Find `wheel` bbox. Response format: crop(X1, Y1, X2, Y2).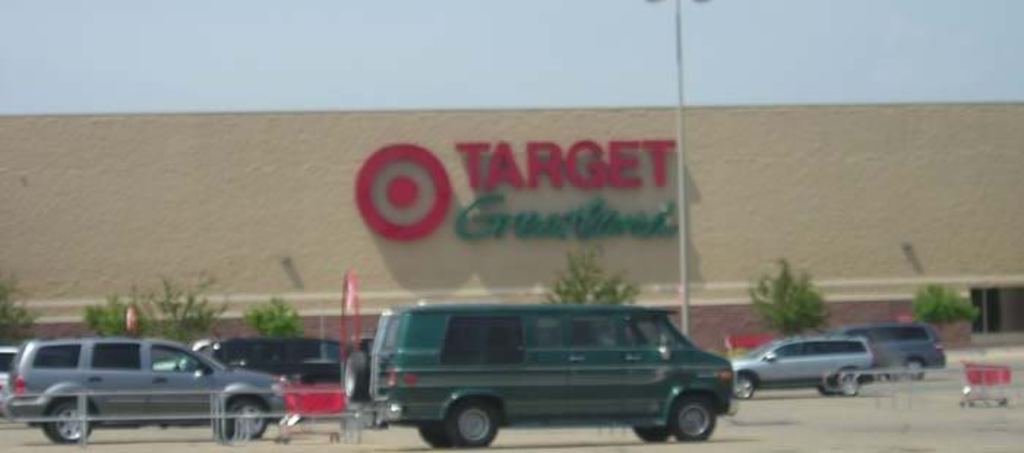
crop(420, 416, 442, 446).
